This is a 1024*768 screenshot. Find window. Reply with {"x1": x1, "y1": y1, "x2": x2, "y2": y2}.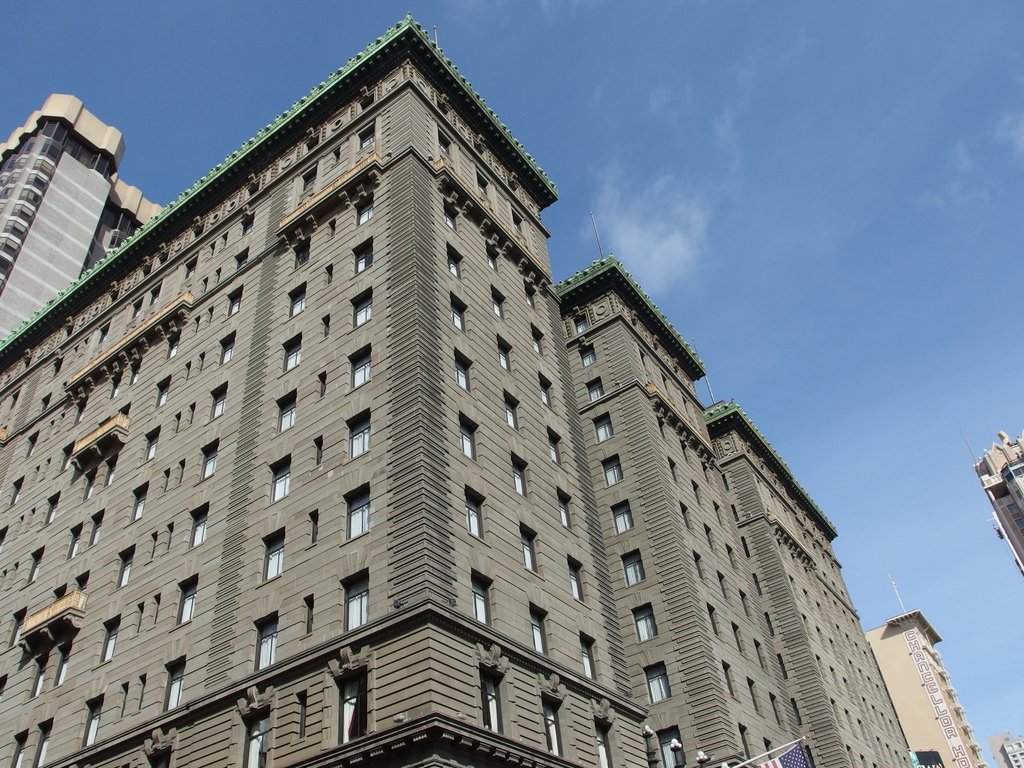
{"x1": 488, "y1": 250, "x2": 500, "y2": 274}.
